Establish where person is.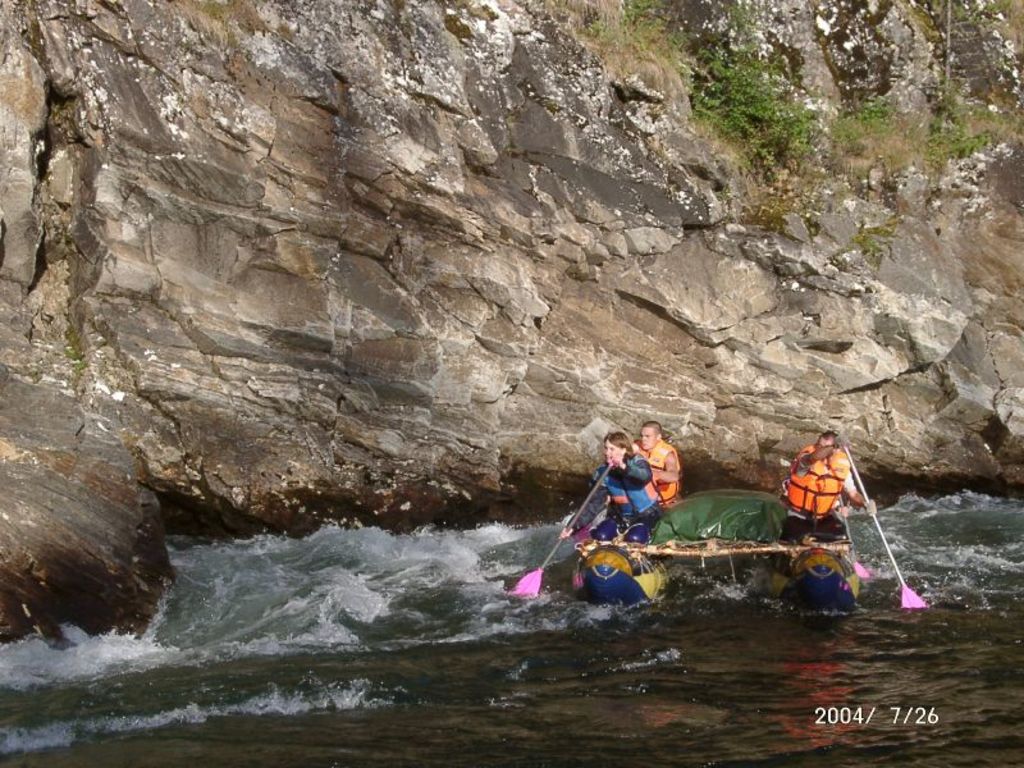
Established at locate(589, 434, 663, 572).
